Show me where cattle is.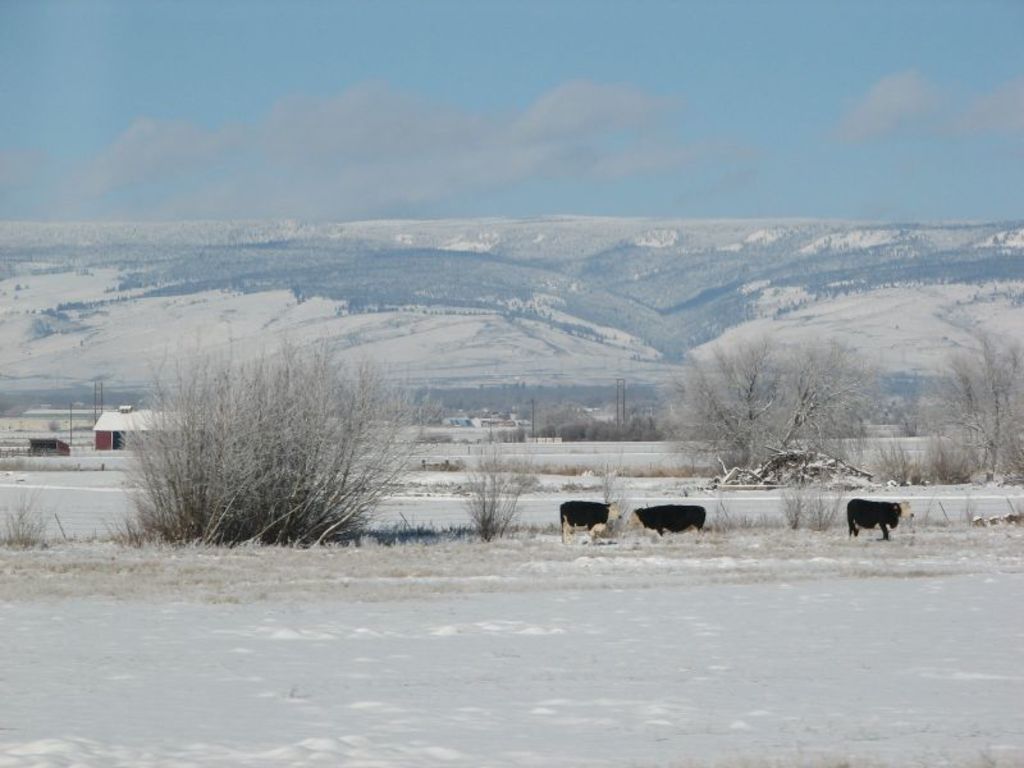
cattle is at 561:495:609:544.
